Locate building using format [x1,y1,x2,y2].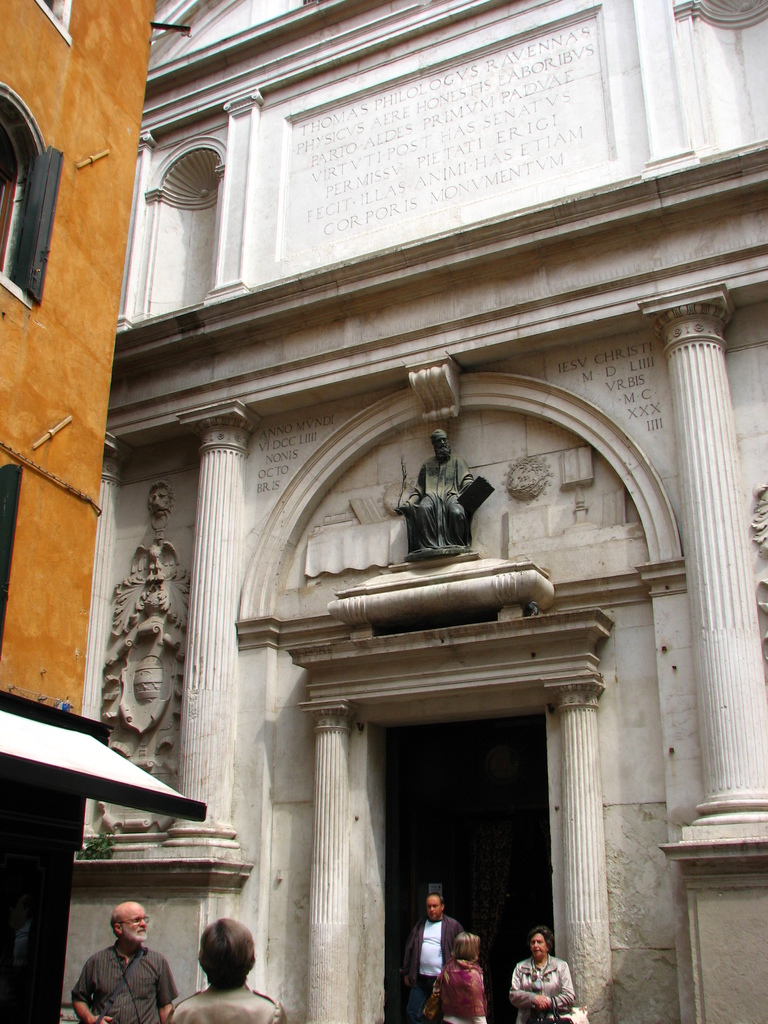
[59,0,767,1023].
